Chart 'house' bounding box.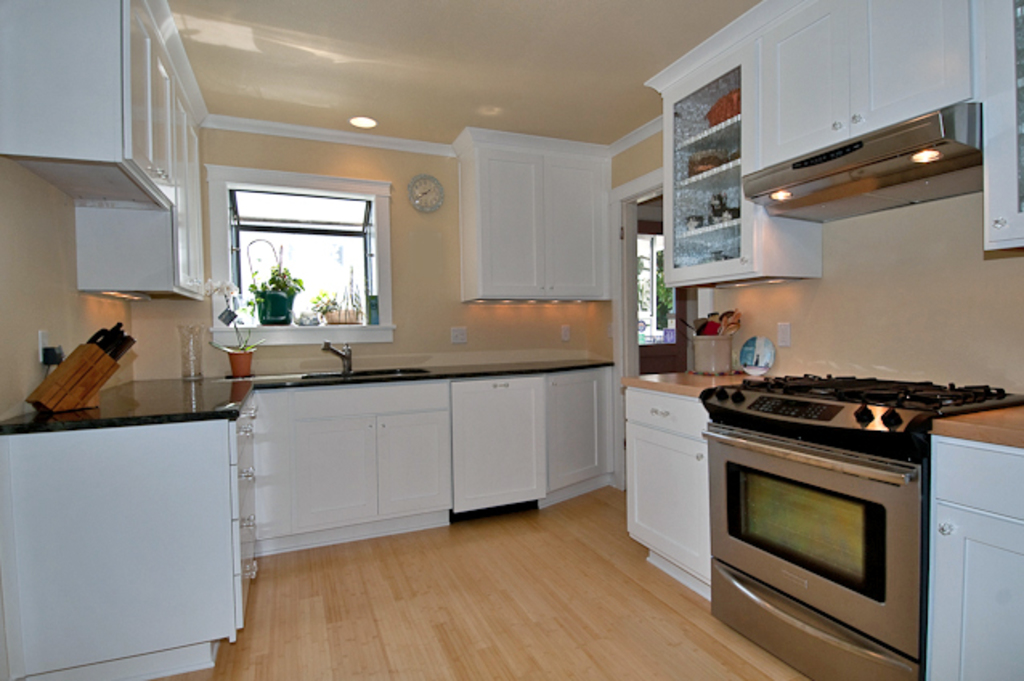
Charted: {"left": 0, "top": 0, "right": 1021, "bottom": 679}.
